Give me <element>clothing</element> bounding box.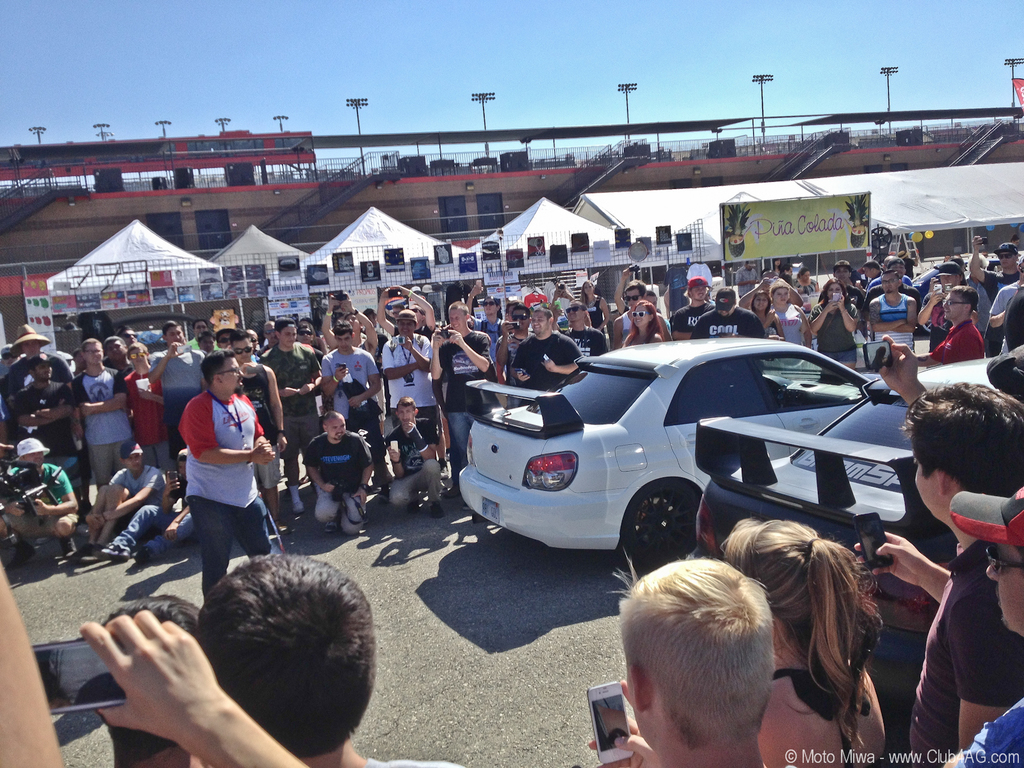
790 277 817 297.
